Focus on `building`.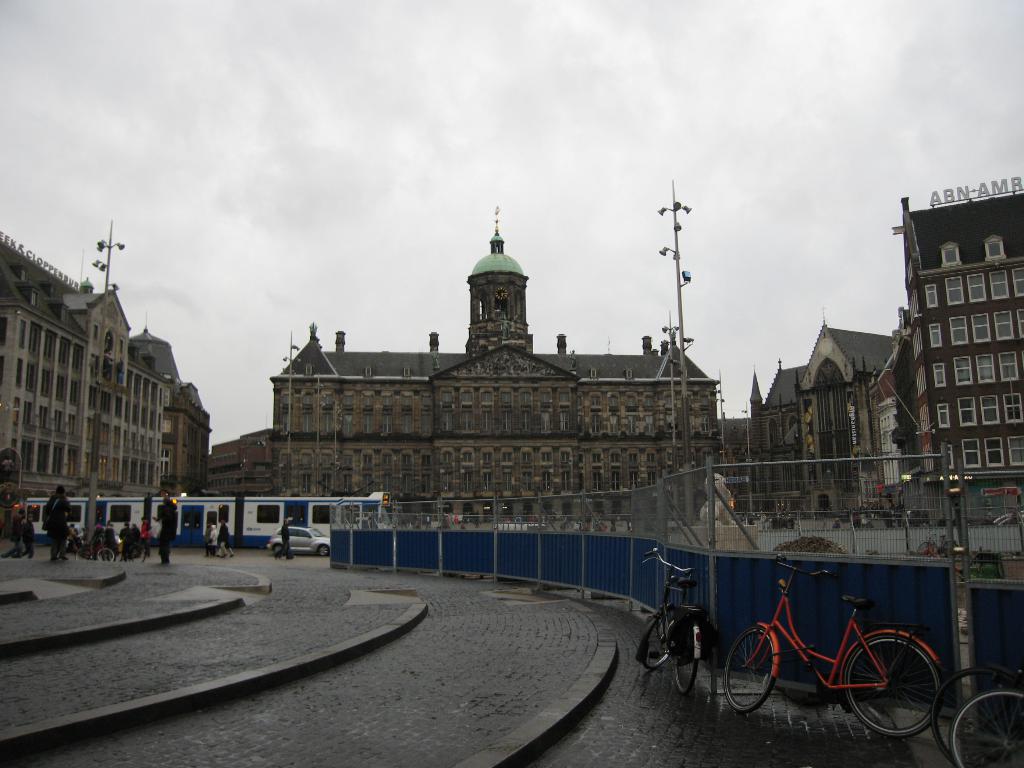
Focused at select_region(0, 225, 170, 490).
